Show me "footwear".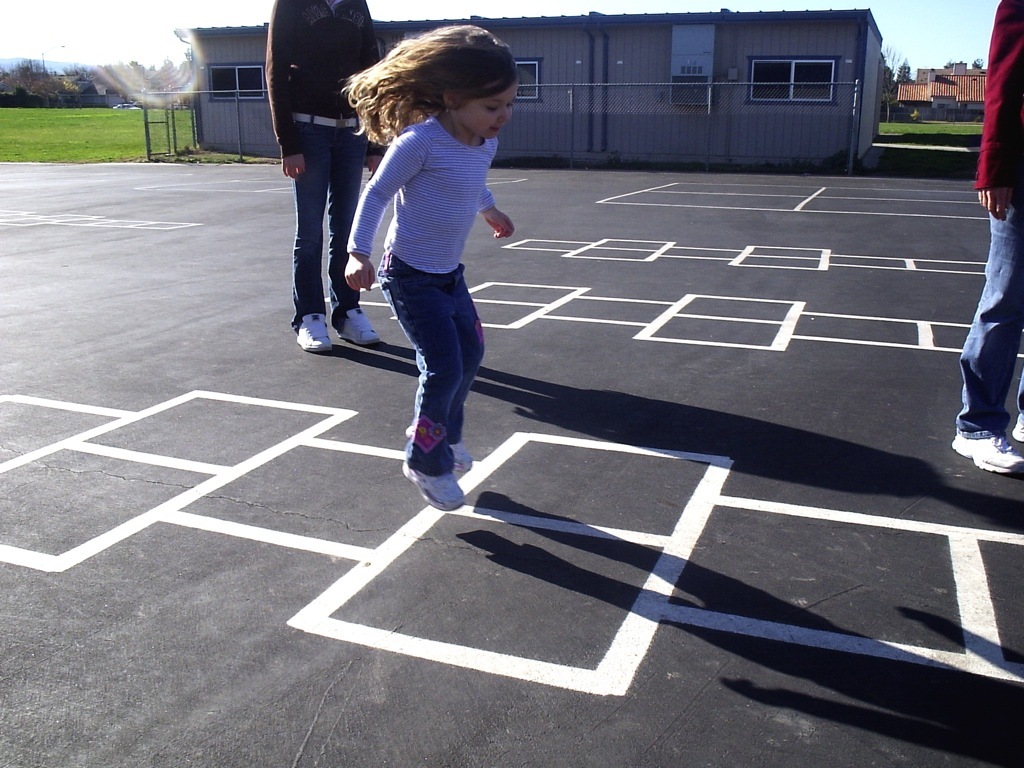
"footwear" is here: BBox(296, 314, 332, 352).
